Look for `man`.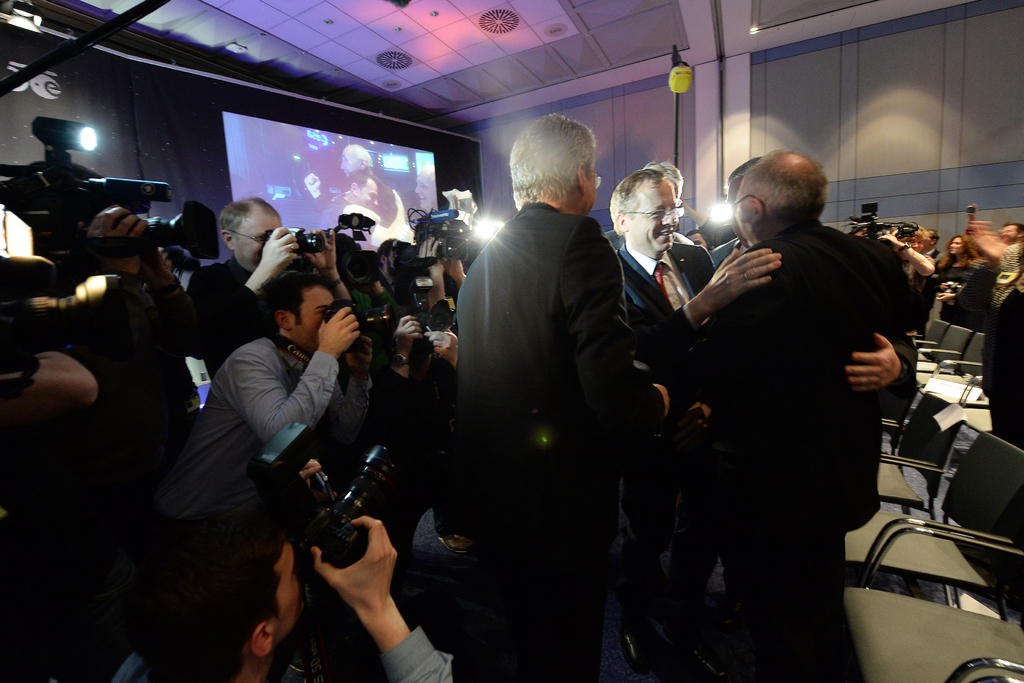
Found: select_region(181, 193, 351, 390).
